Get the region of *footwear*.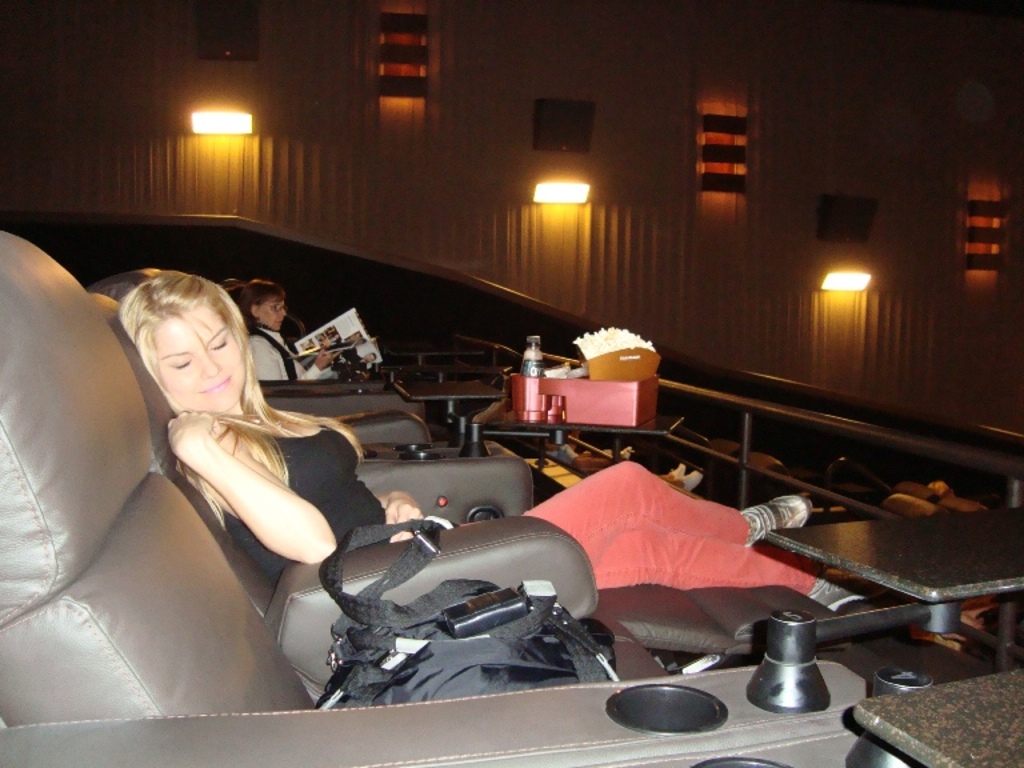
BBox(668, 465, 709, 493).
